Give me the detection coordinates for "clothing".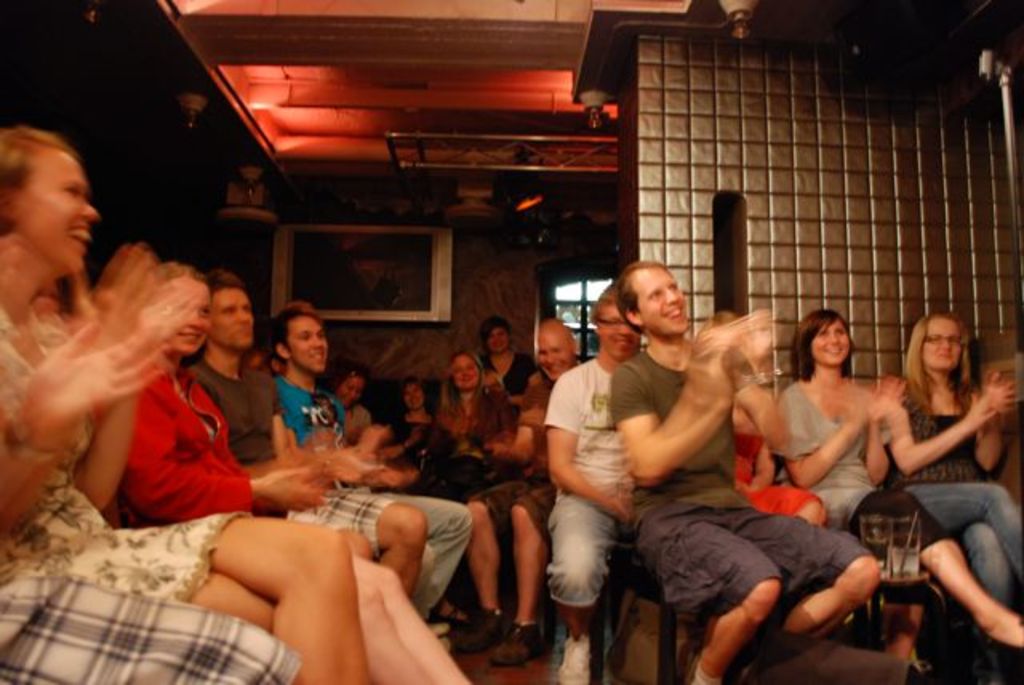
l=269, t=371, r=474, b=624.
